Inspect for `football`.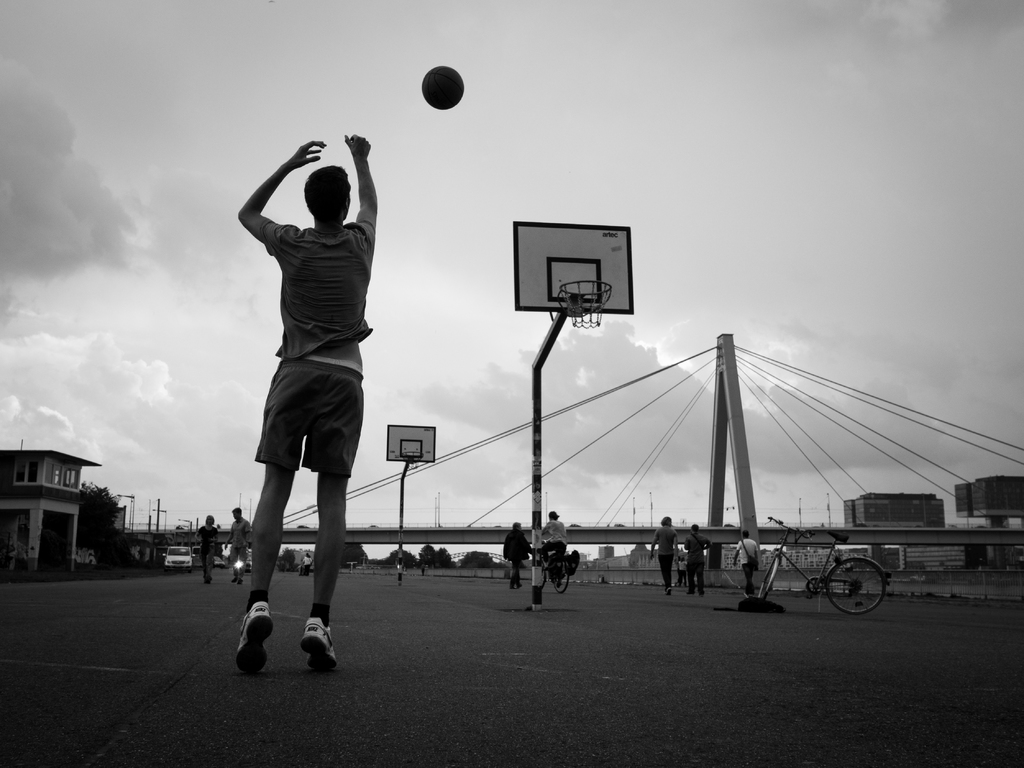
Inspection: [left=422, top=63, right=463, bottom=111].
